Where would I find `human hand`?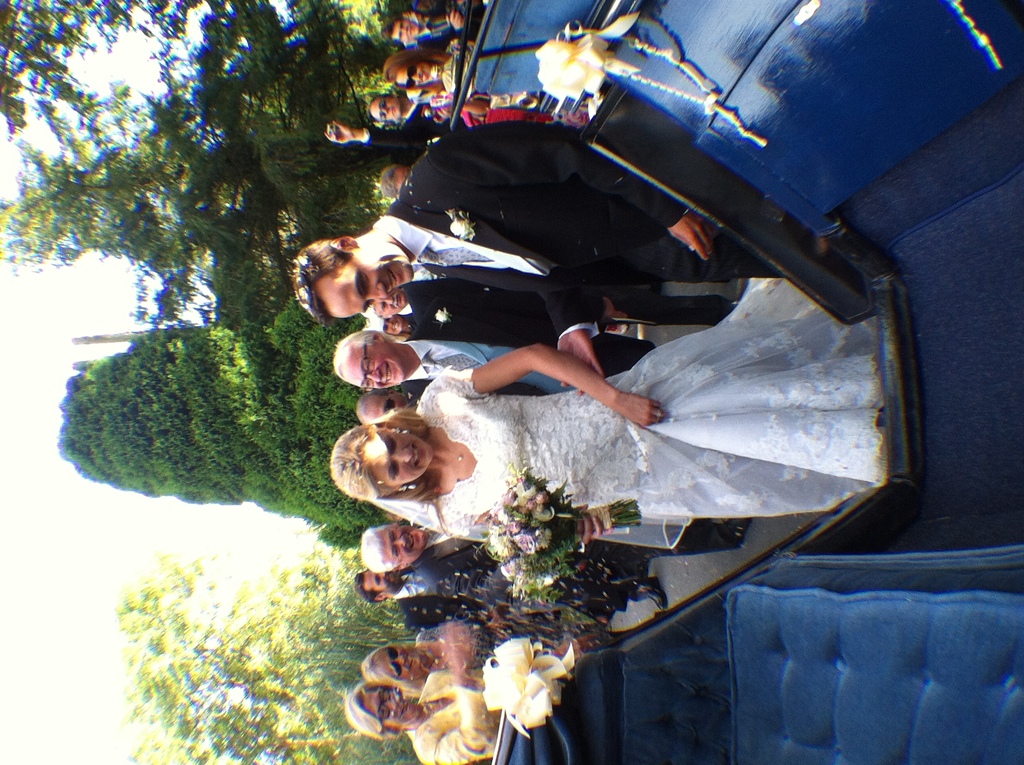
At locate(614, 392, 666, 429).
